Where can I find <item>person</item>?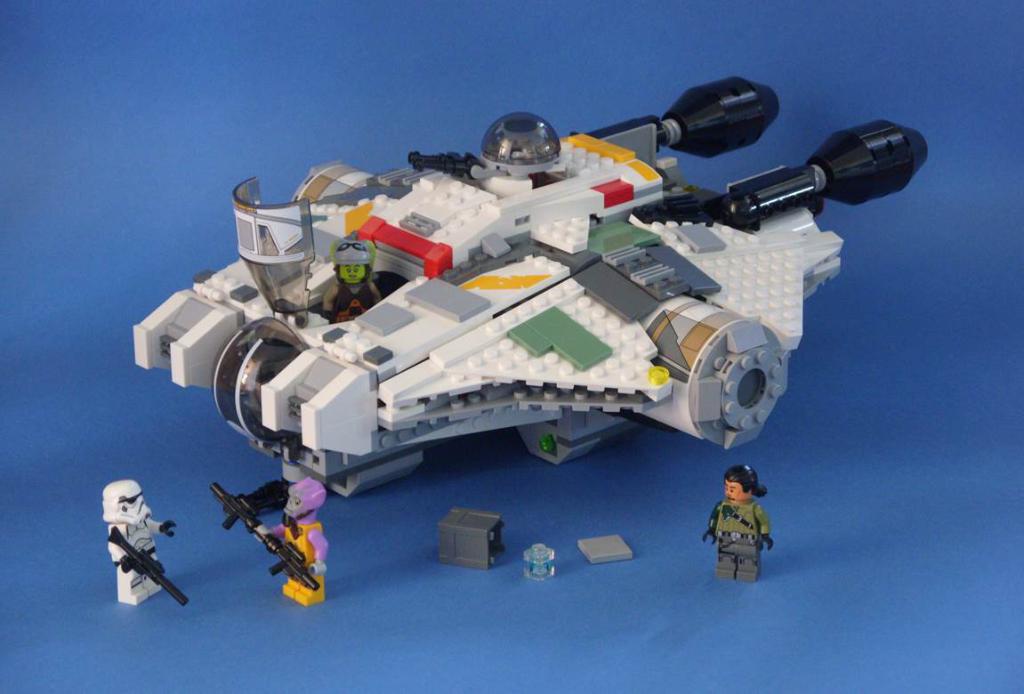
You can find it at 321:238:375:320.
